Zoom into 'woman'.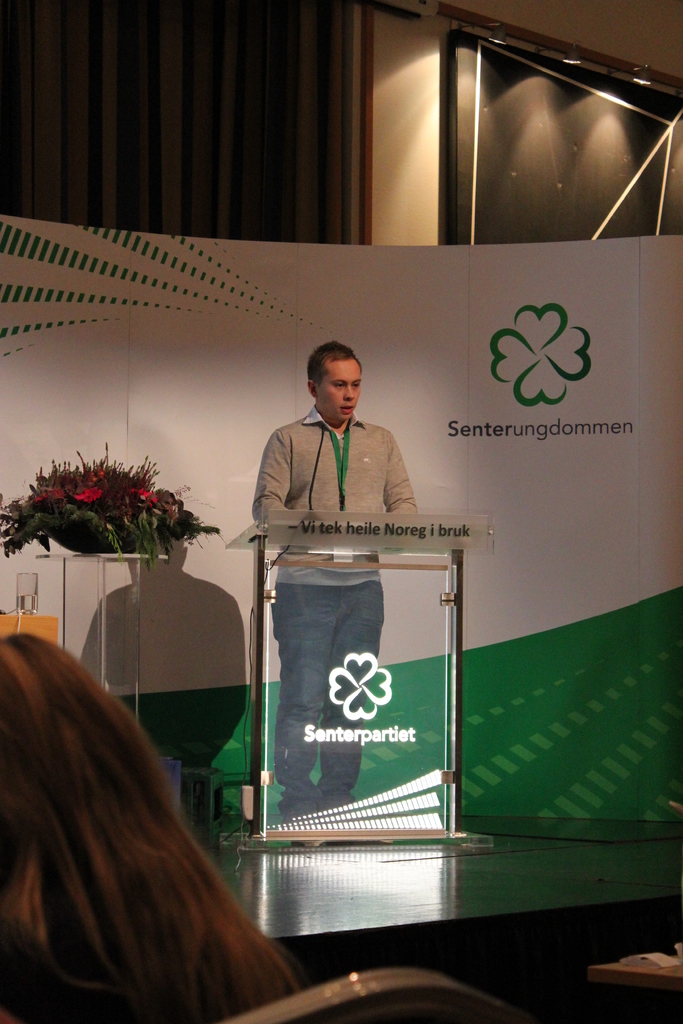
Zoom target: {"x1": 10, "y1": 673, "x2": 338, "y2": 974}.
